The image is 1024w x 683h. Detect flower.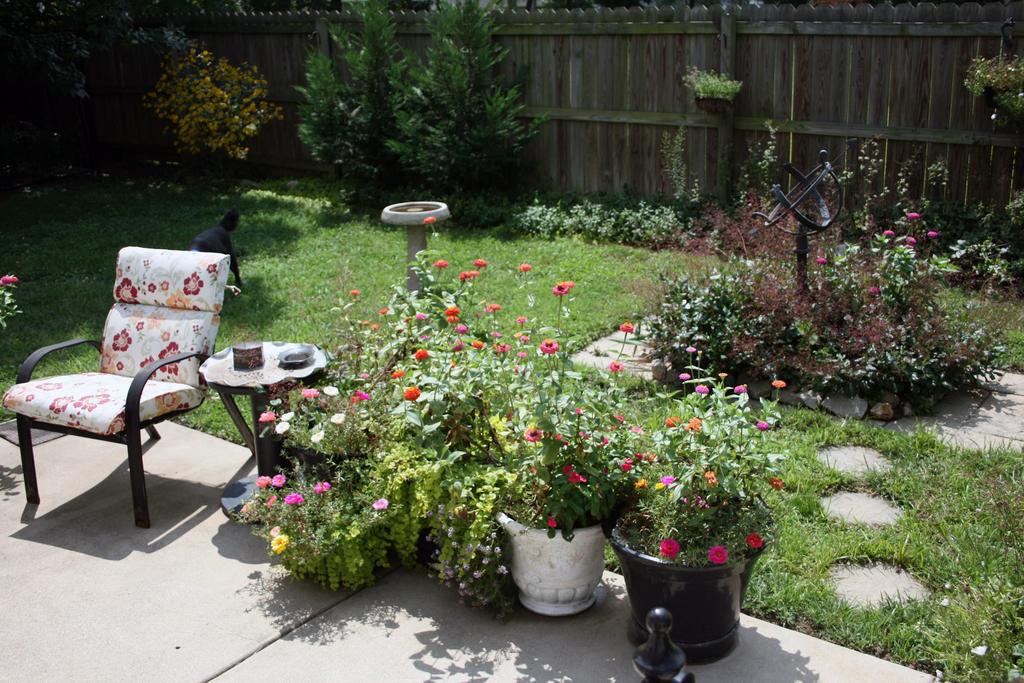
Detection: bbox=[404, 385, 423, 398].
